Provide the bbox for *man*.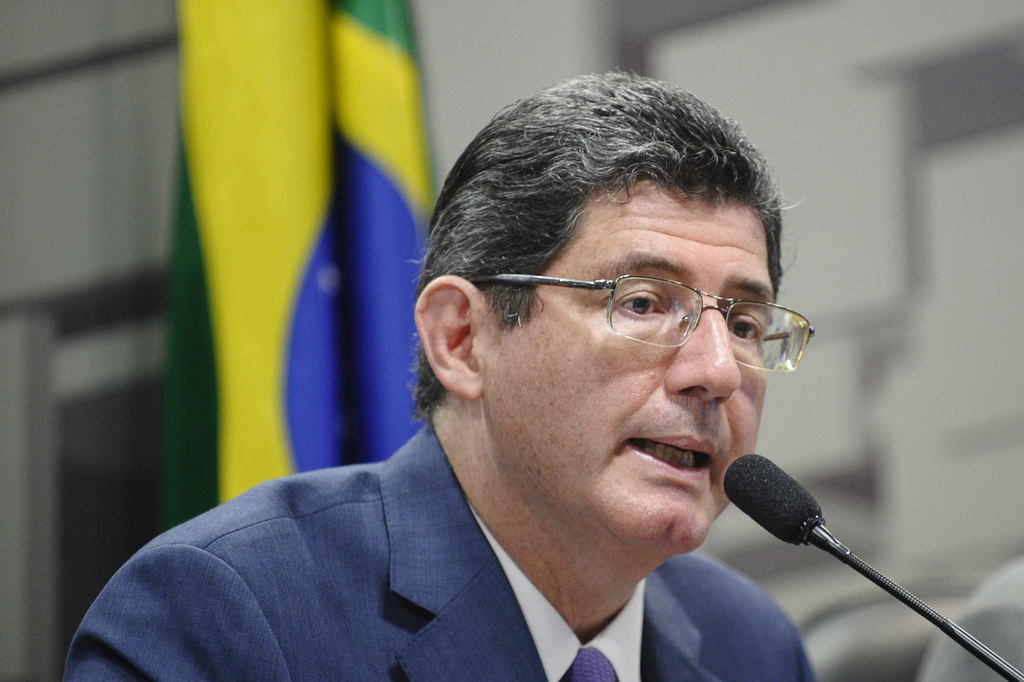
bbox(73, 79, 939, 667).
